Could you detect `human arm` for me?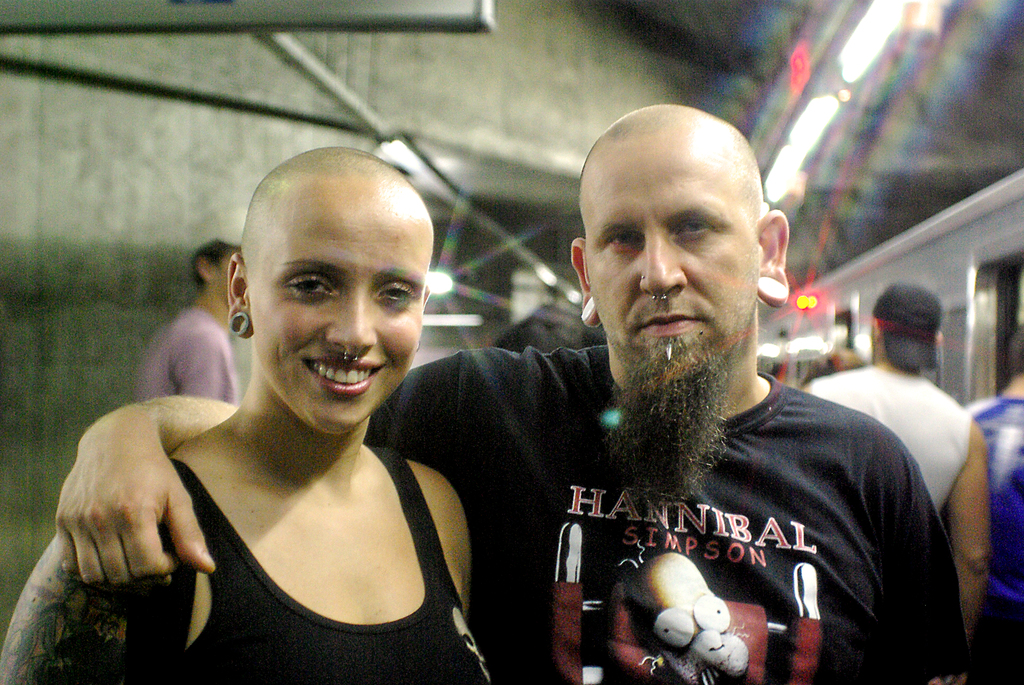
Detection result: <bbox>876, 435, 971, 684</bbox>.
